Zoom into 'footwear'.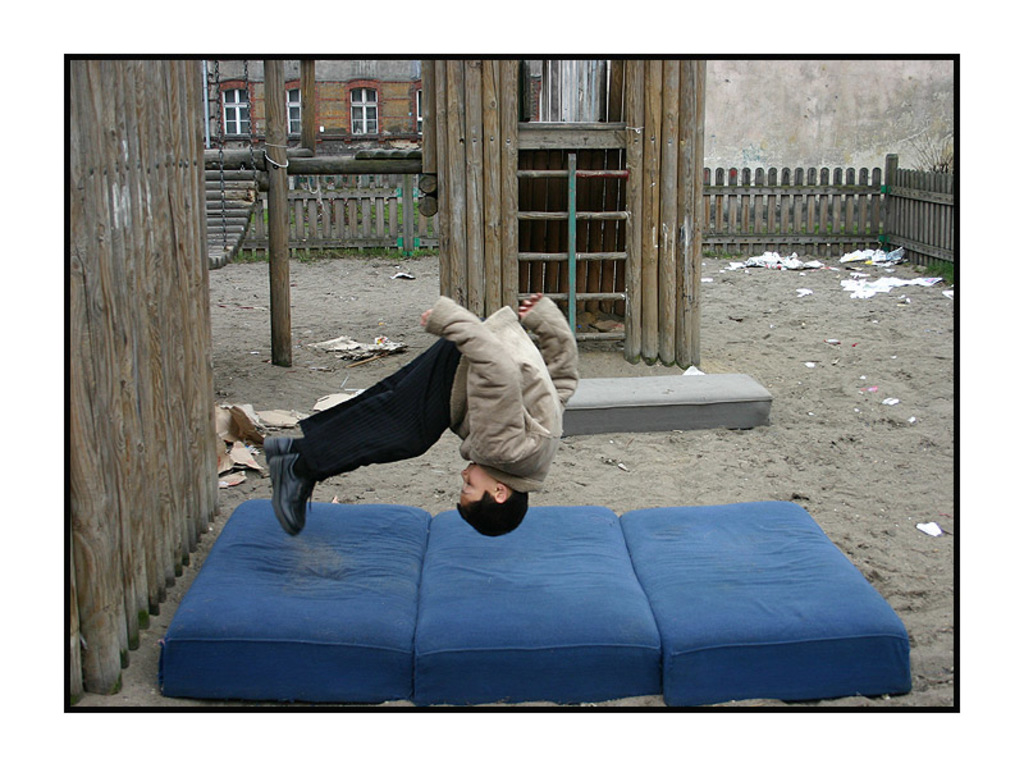
Zoom target: 262/438/291/462.
